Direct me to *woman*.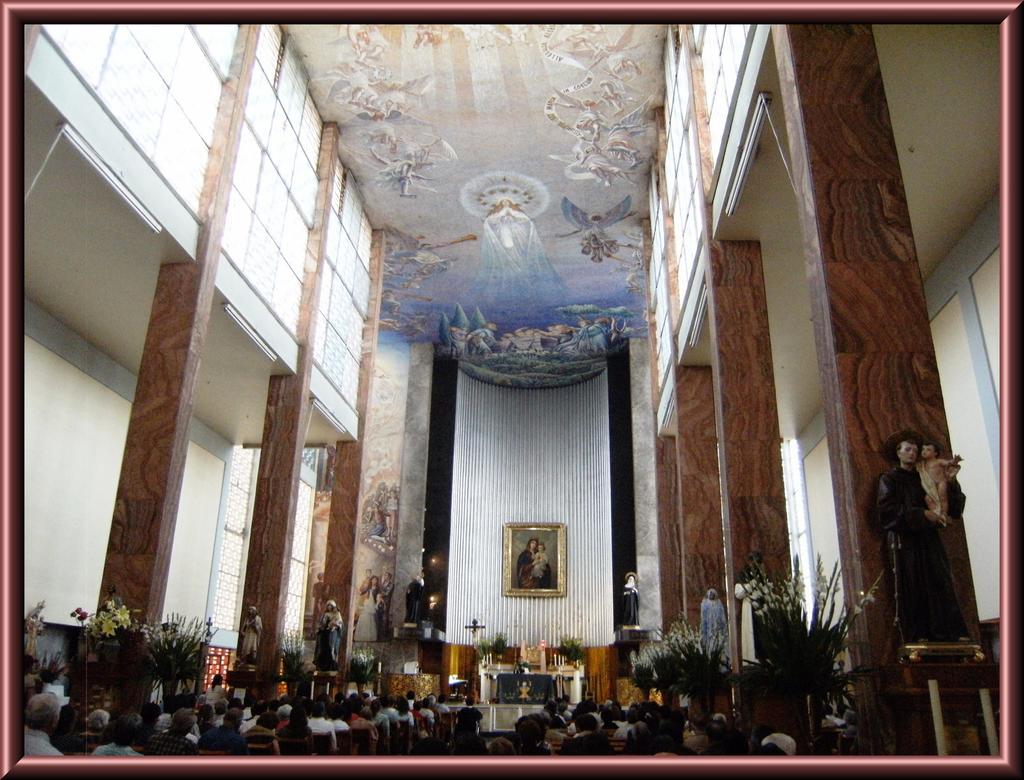
Direction: locate(390, 697, 413, 729).
